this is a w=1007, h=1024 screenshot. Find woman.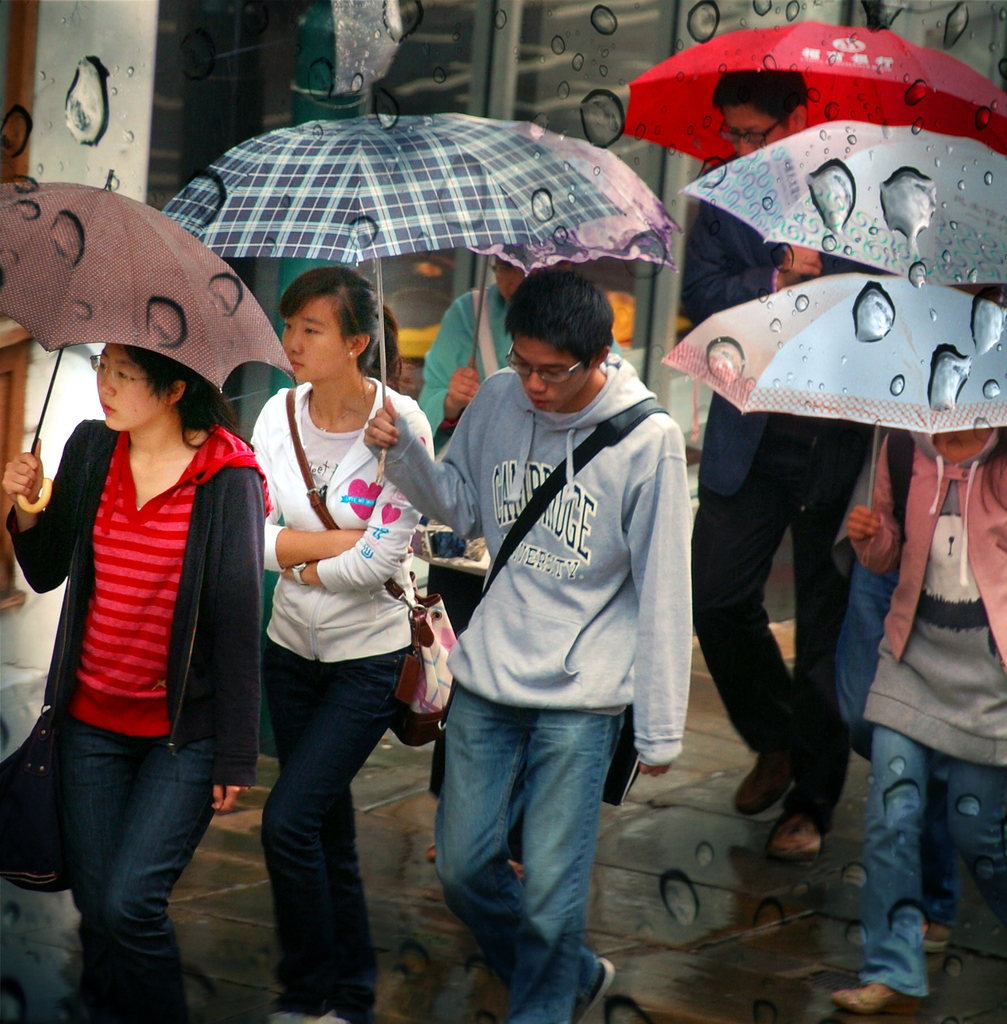
Bounding box: (left=234, top=266, right=442, bottom=1023).
